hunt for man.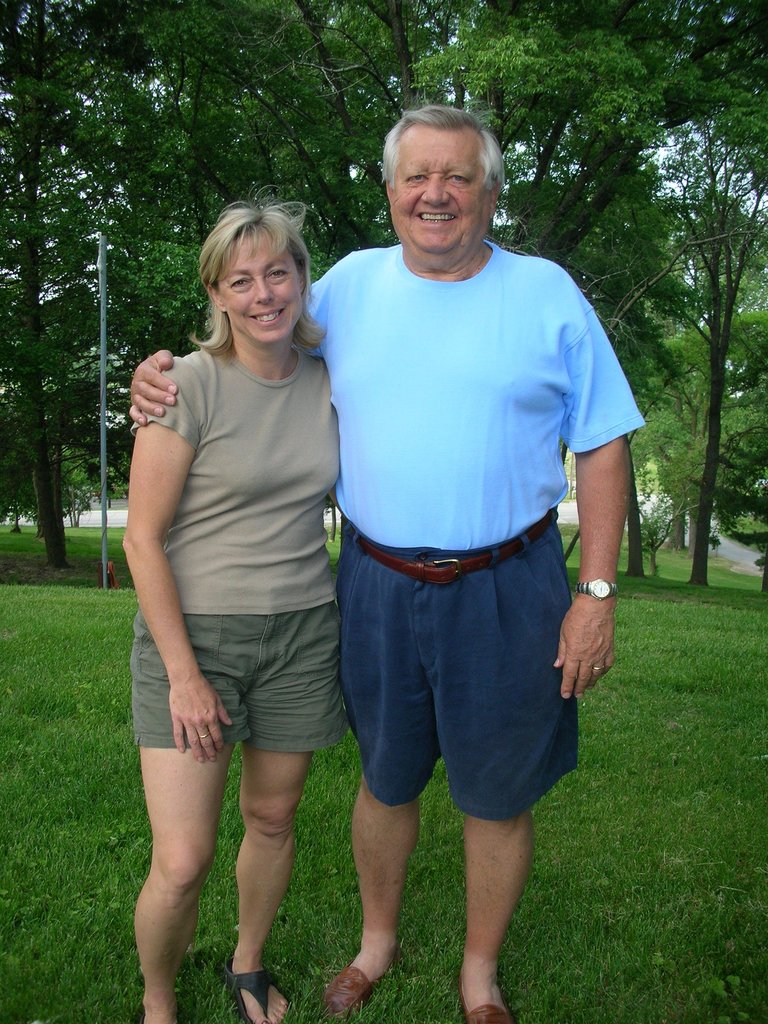
Hunted down at <bbox>132, 105, 656, 1016</bbox>.
